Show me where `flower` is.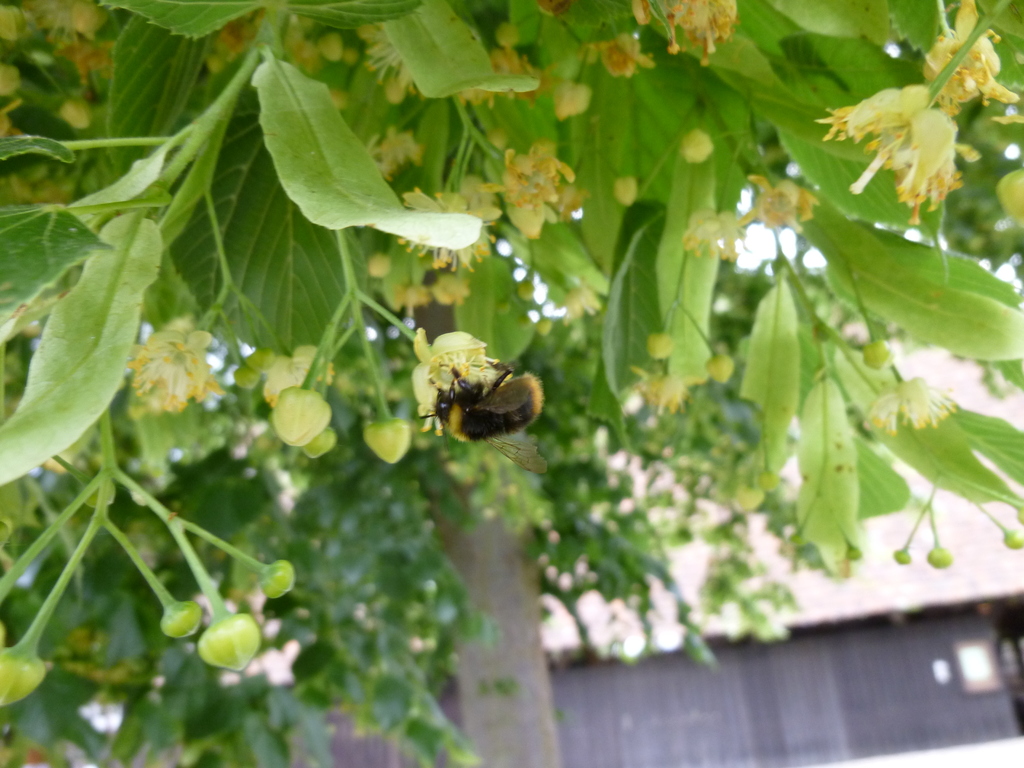
`flower` is at (left=469, top=37, right=536, bottom=93).
